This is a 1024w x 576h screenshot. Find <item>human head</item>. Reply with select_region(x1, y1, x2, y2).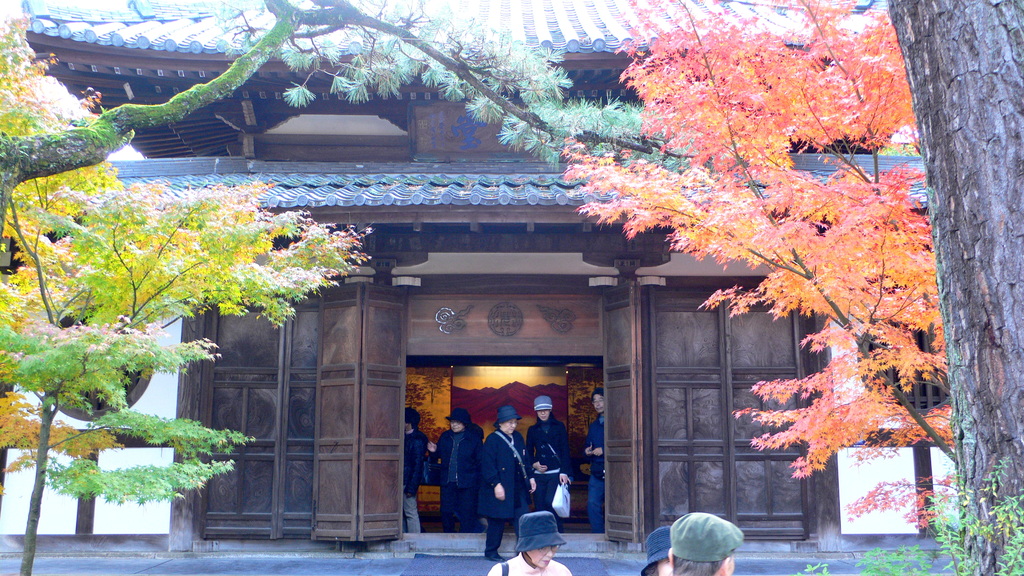
select_region(534, 397, 552, 419).
